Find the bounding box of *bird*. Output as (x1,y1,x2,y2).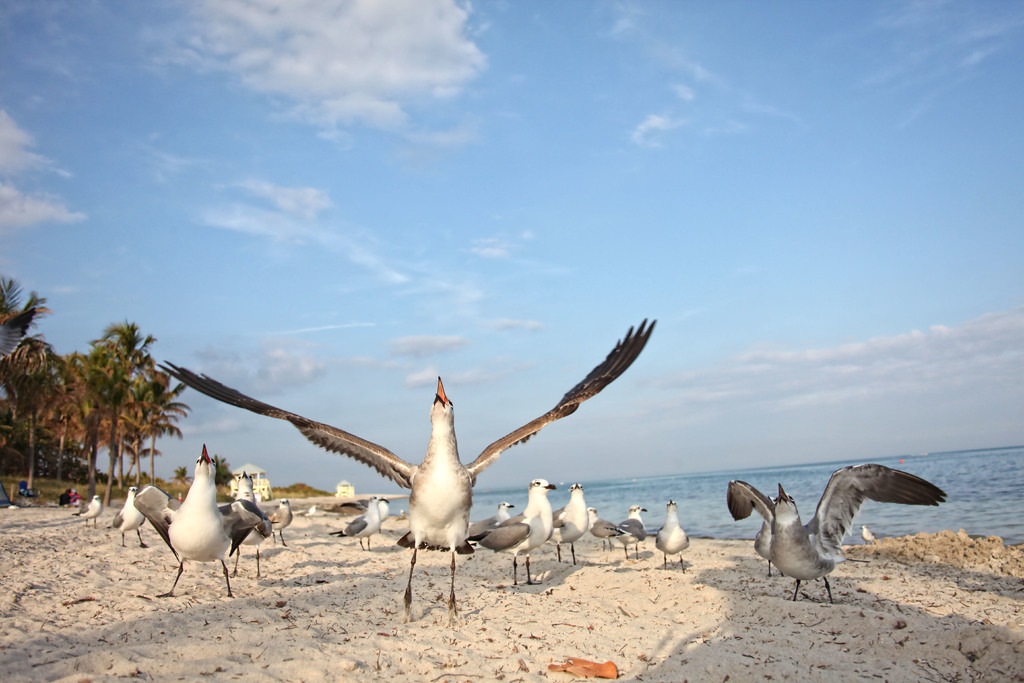
(372,491,396,533).
